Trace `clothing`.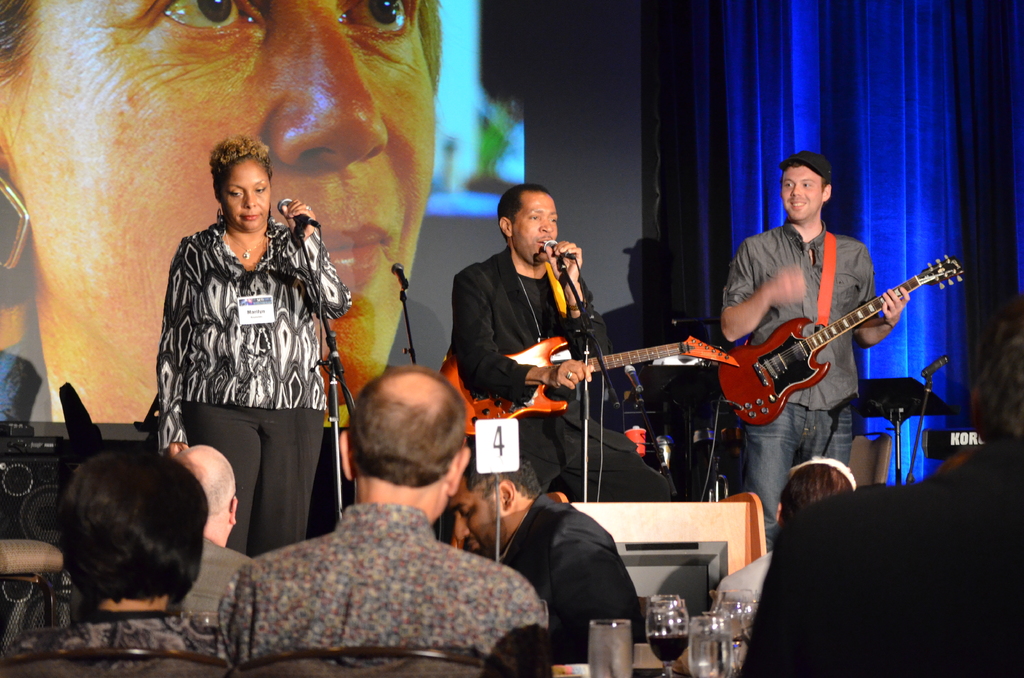
Traced to (739,408,859,546).
